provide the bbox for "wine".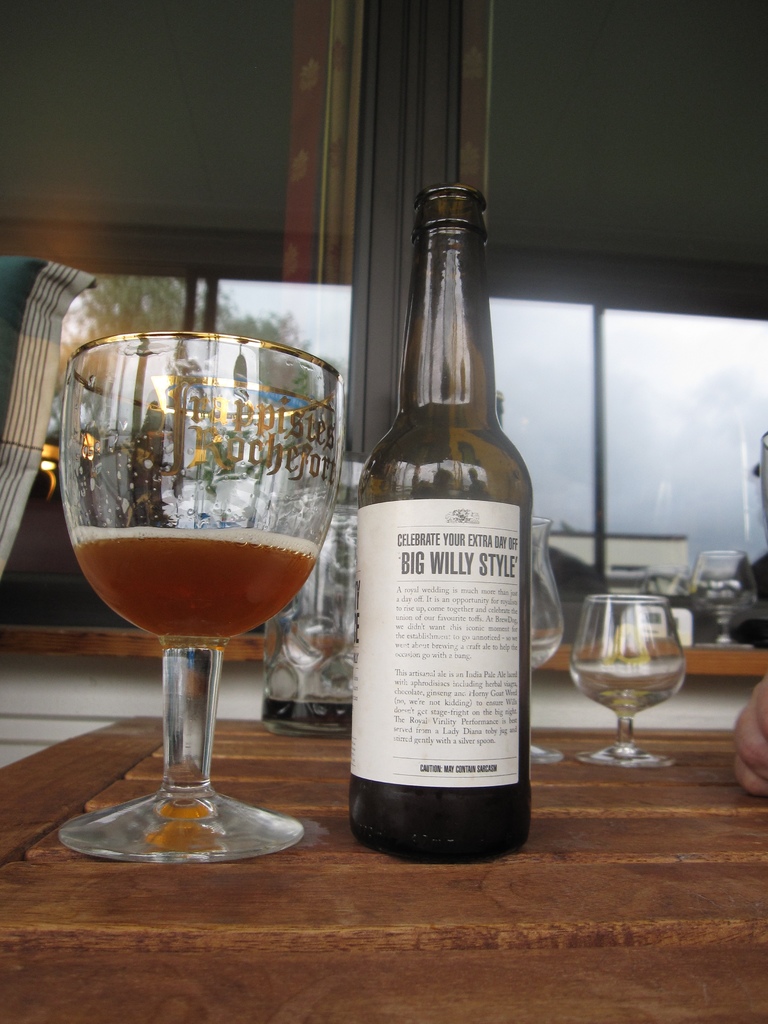
[x1=67, y1=532, x2=319, y2=652].
